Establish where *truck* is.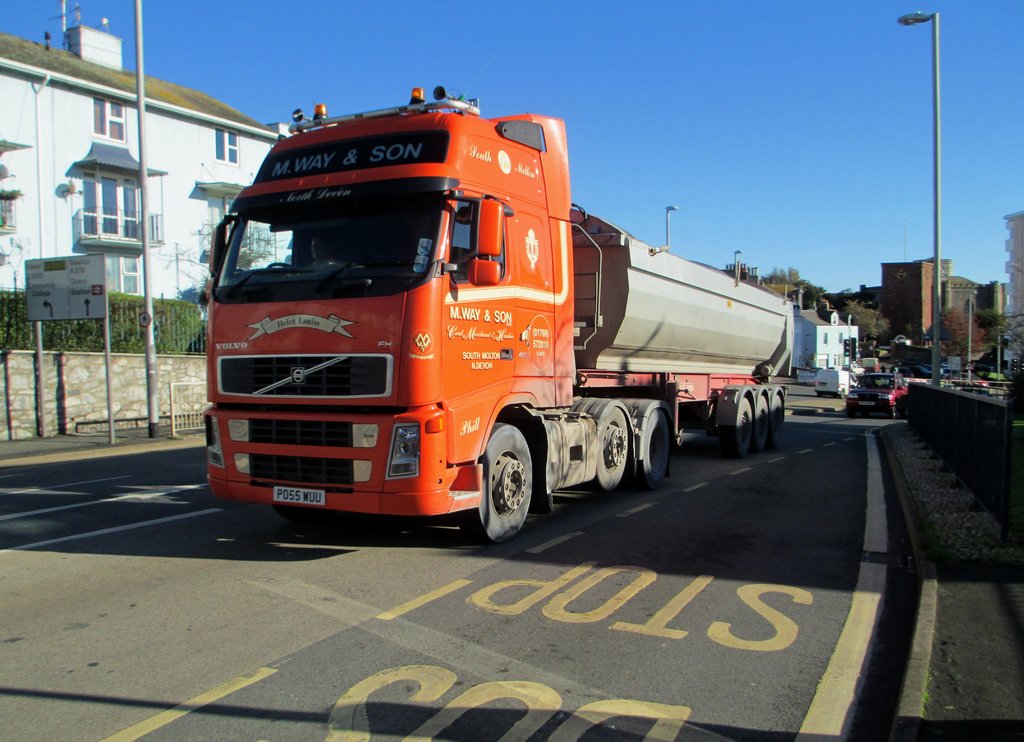
Established at {"x1": 199, "y1": 93, "x2": 776, "y2": 544}.
